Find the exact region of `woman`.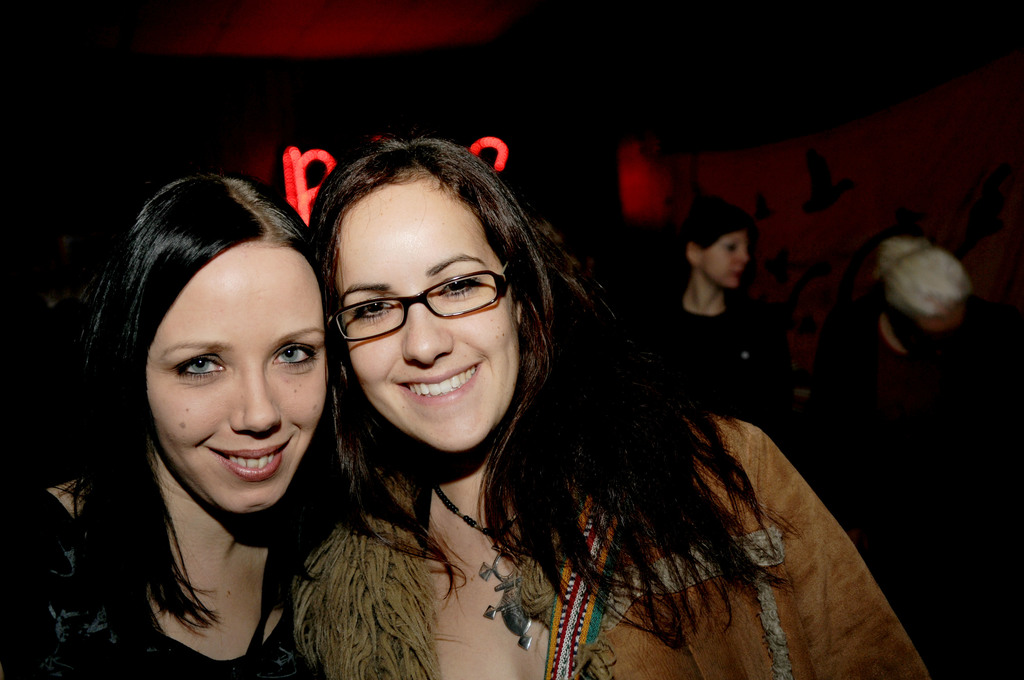
Exact region: region(648, 193, 787, 419).
